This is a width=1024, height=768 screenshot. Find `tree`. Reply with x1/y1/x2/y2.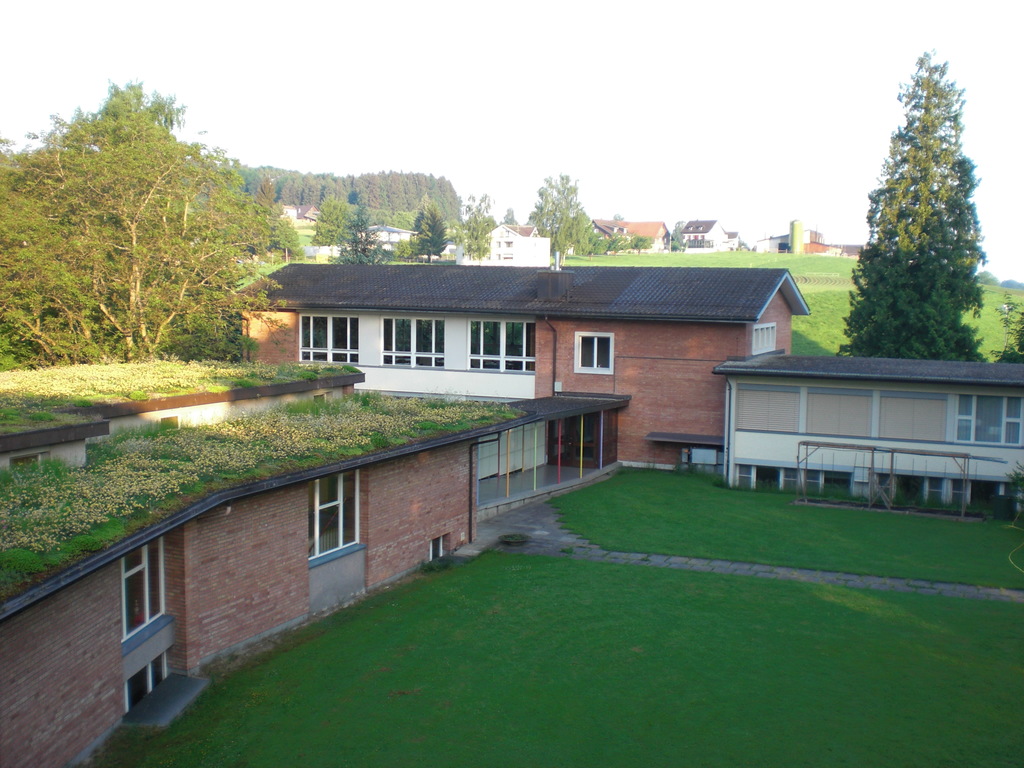
0/68/304/374.
